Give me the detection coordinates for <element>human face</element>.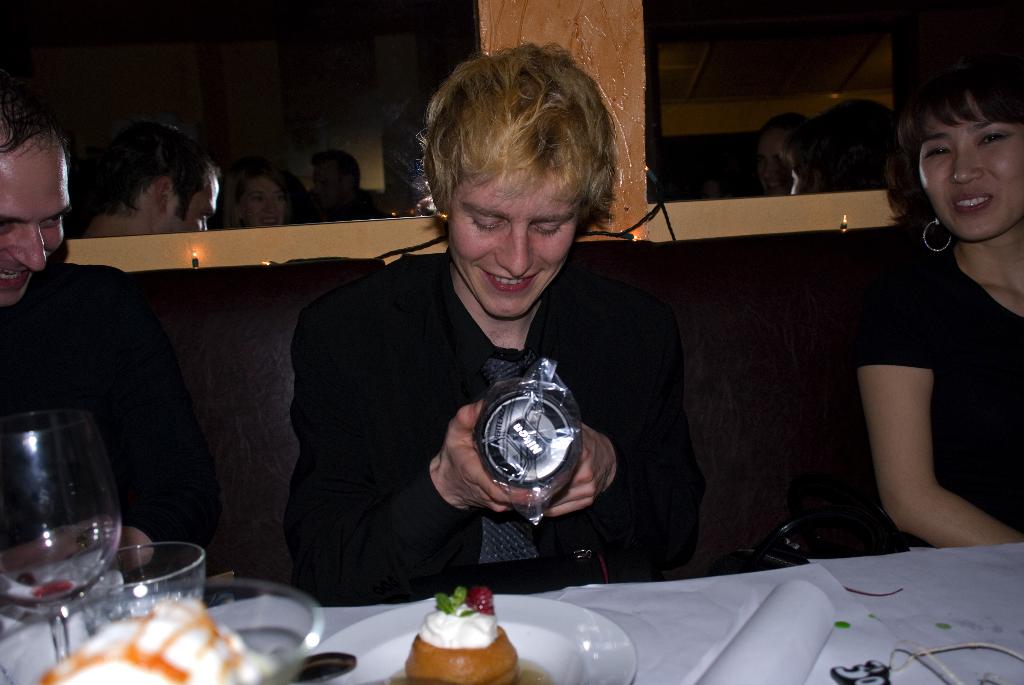
left=240, top=175, right=282, bottom=239.
